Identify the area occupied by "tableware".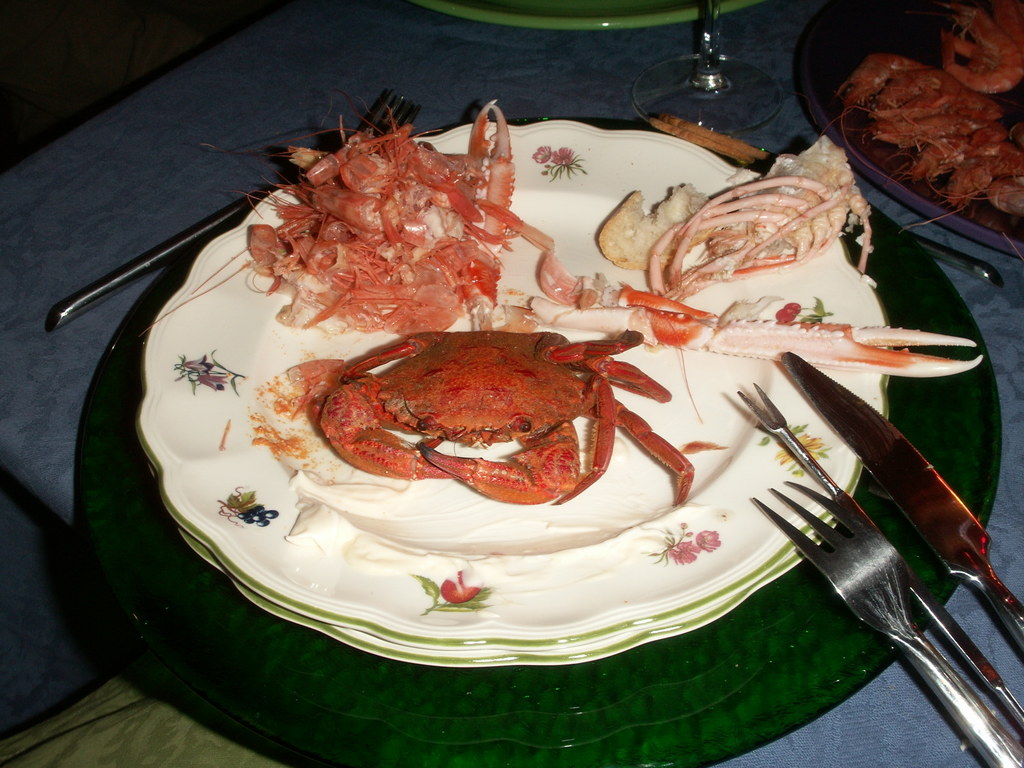
Area: BBox(49, 82, 423, 336).
